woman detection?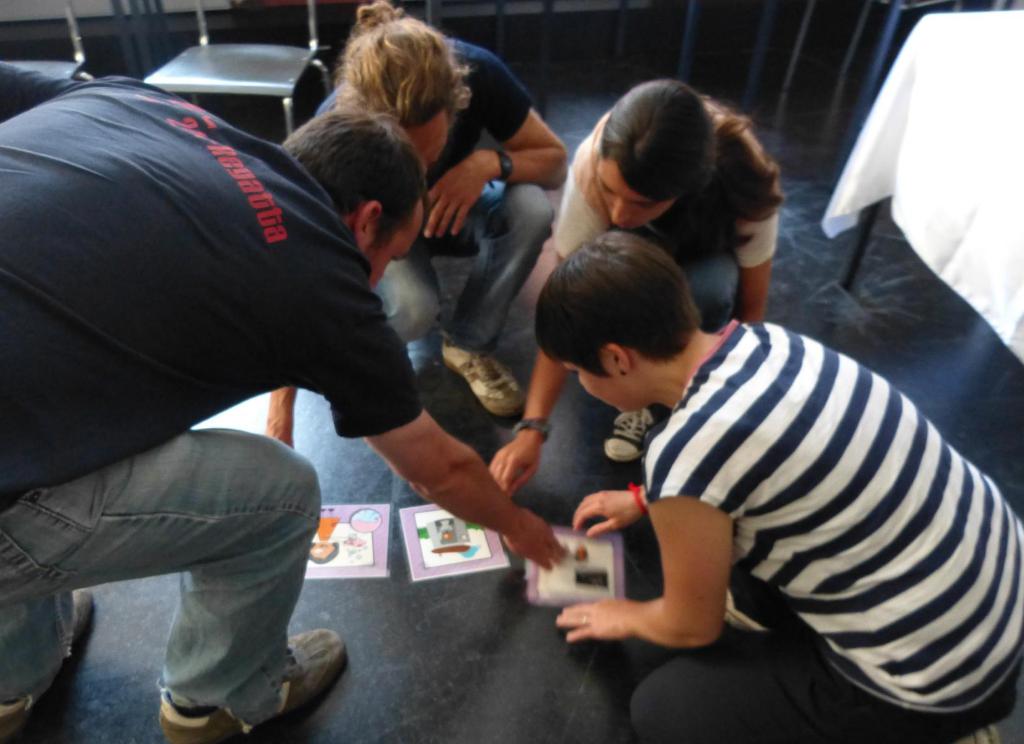
box=[484, 77, 785, 501]
